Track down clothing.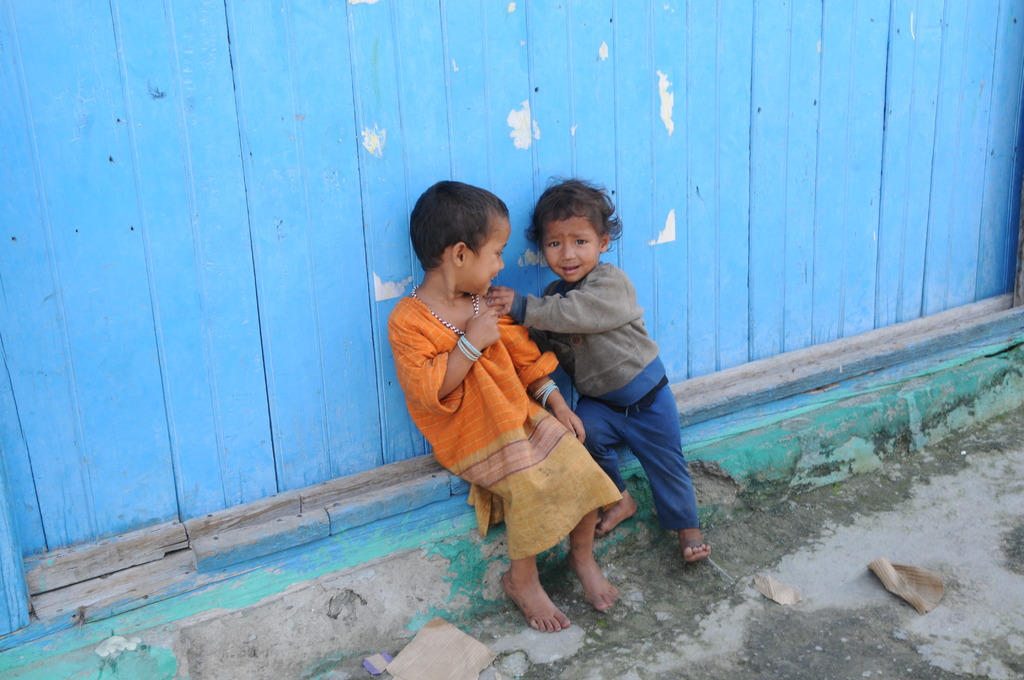
Tracked to left=511, top=257, right=697, bottom=530.
